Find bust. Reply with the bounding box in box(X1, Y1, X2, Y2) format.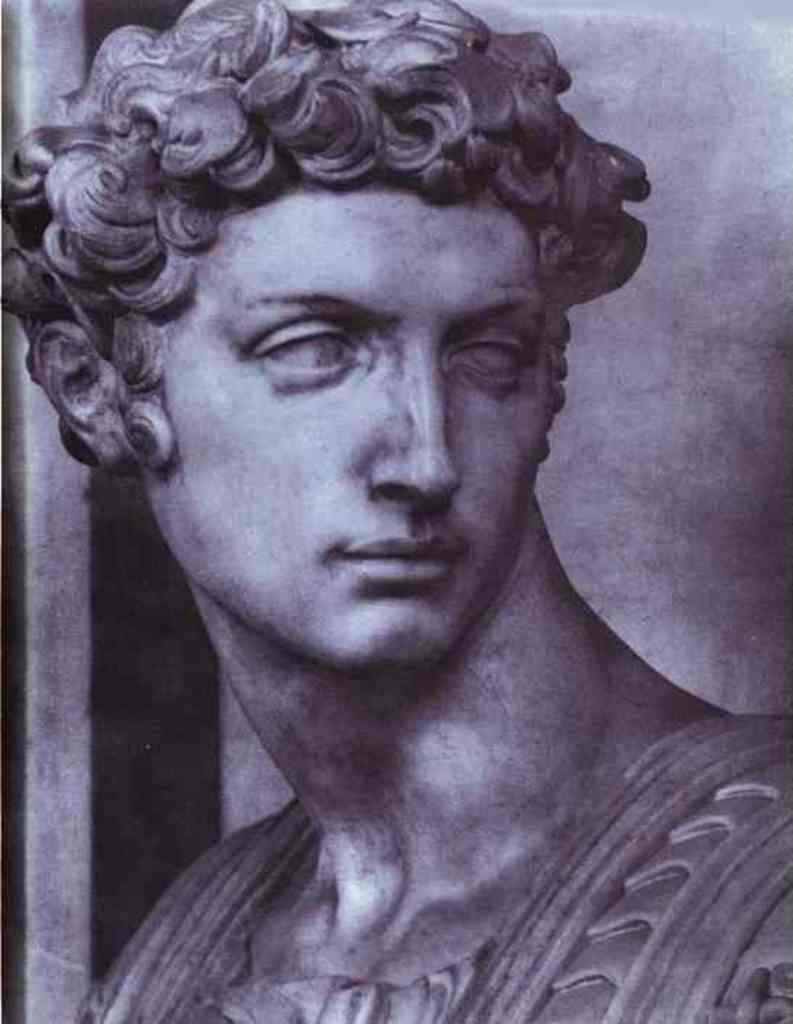
box(0, 0, 792, 1023).
